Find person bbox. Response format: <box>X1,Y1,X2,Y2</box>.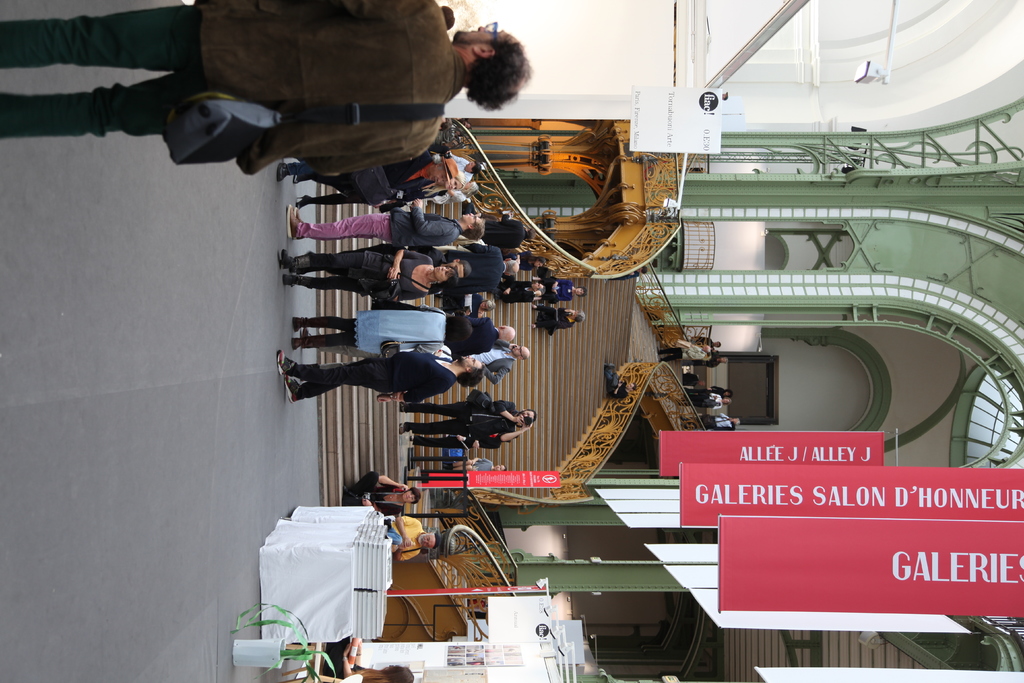
<box>535,306,584,335</box>.
